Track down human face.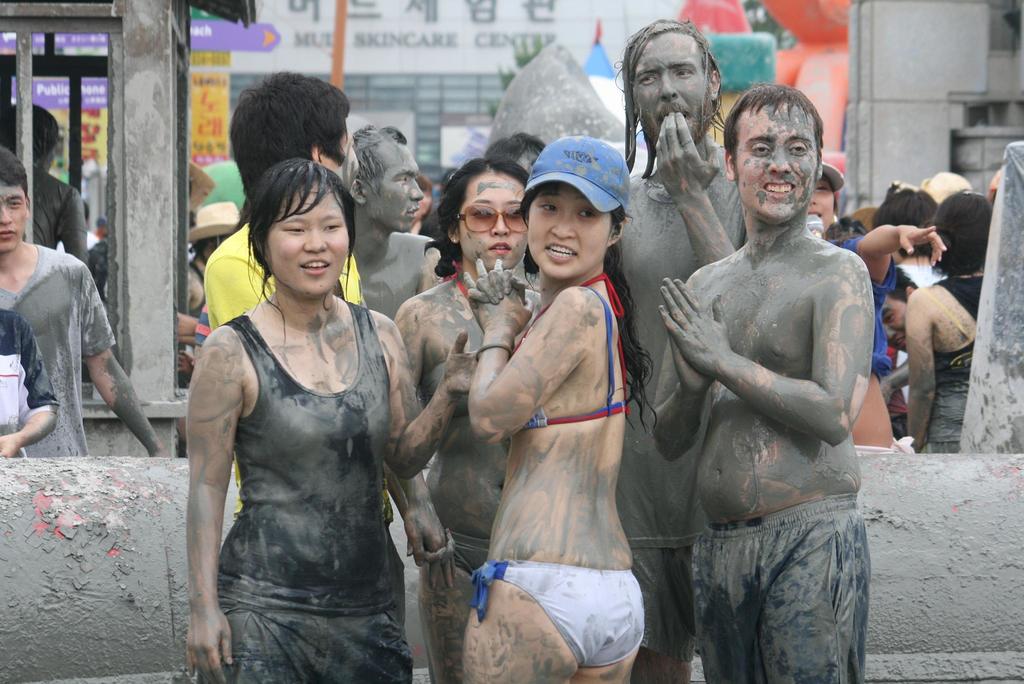
Tracked to 808:176:833:229.
